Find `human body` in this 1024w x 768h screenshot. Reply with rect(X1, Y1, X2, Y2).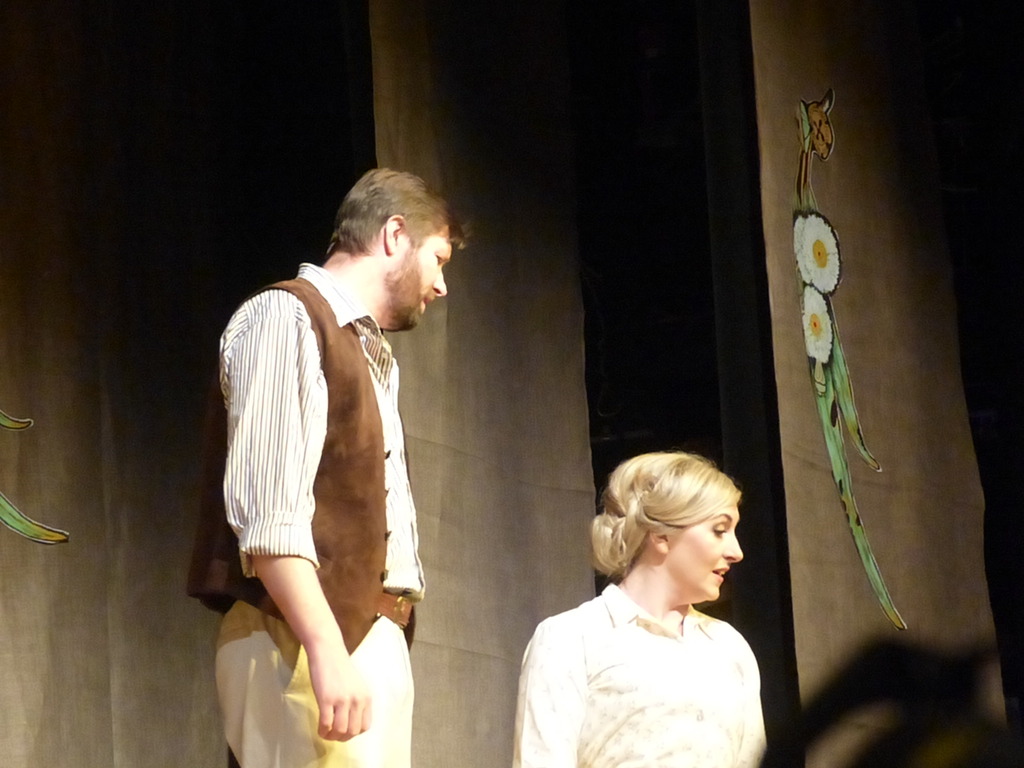
rect(515, 448, 774, 767).
